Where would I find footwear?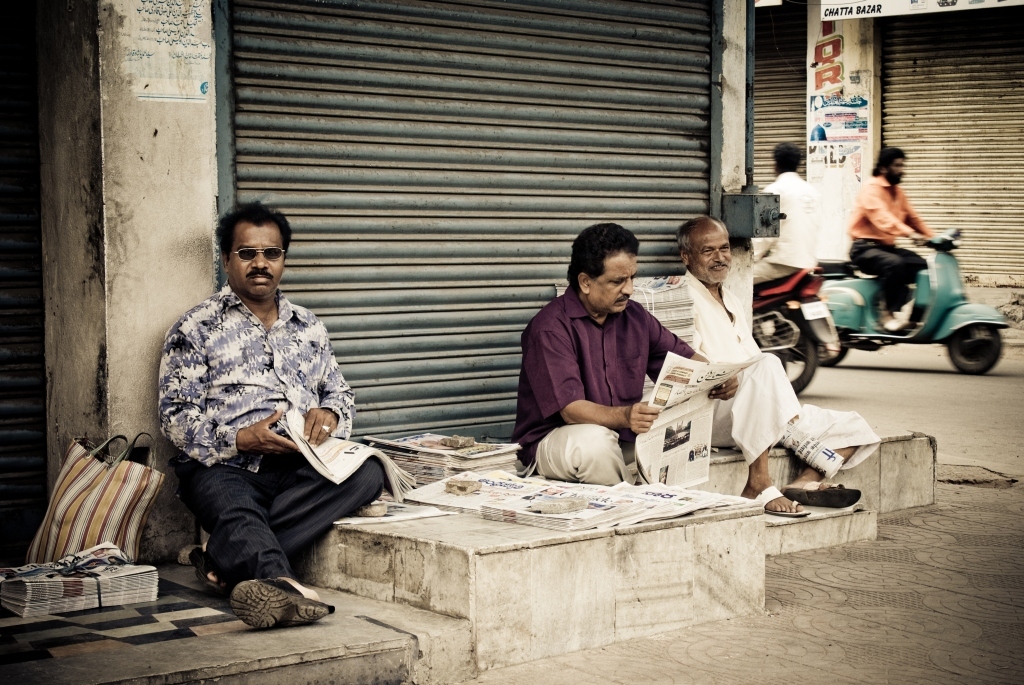
At 757/484/810/515.
